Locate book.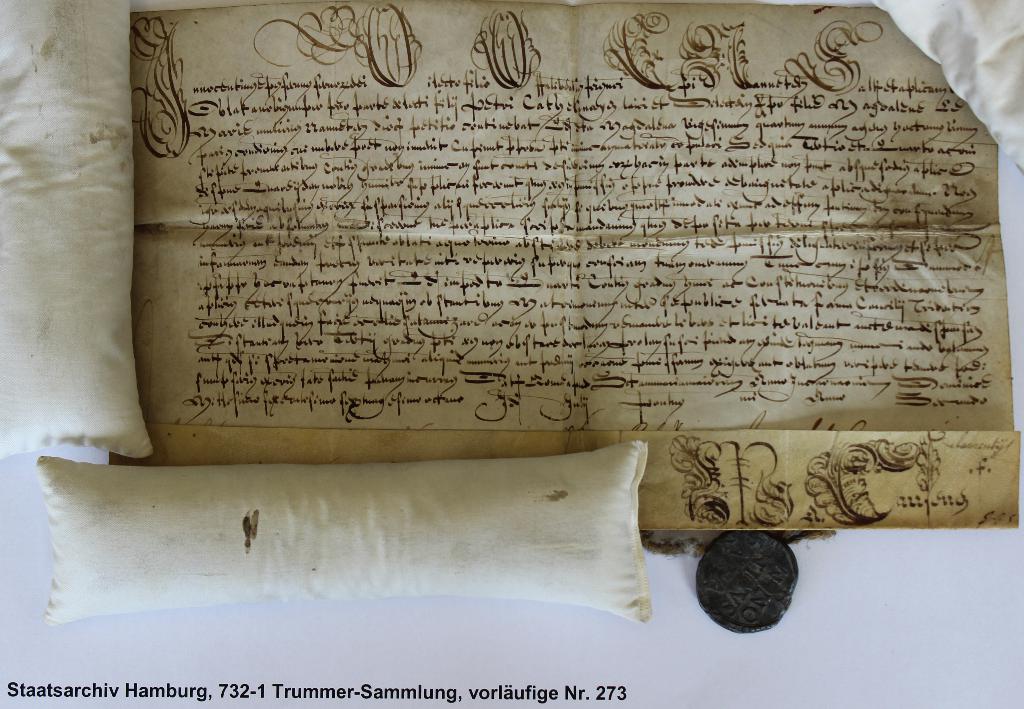
Bounding box: 40/25/1004/591.
